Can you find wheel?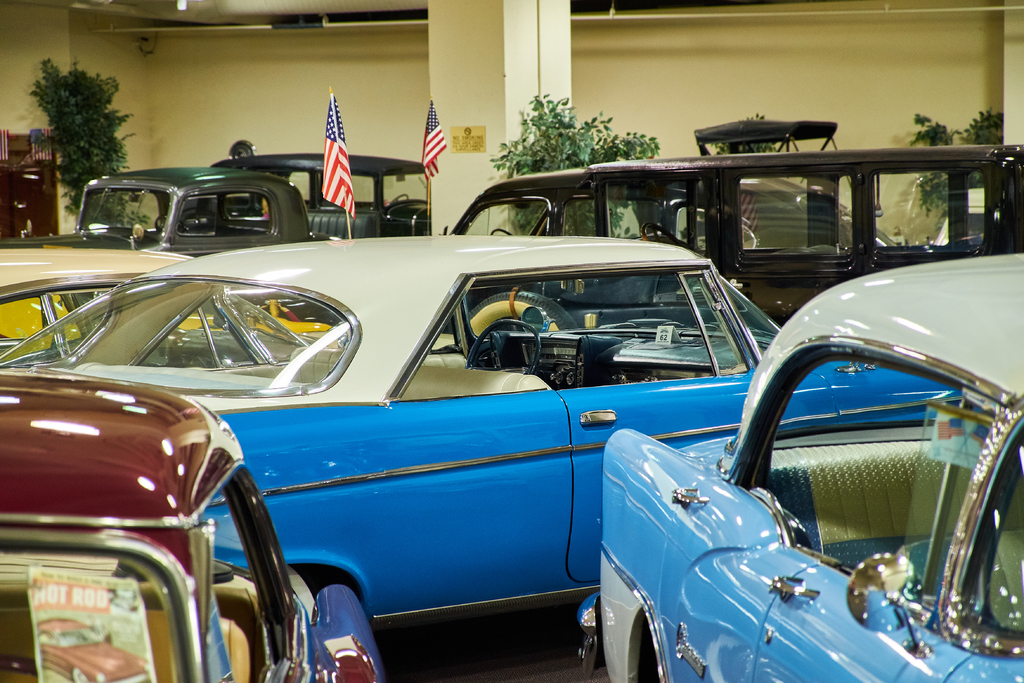
Yes, bounding box: 466, 319, 542, 375.
